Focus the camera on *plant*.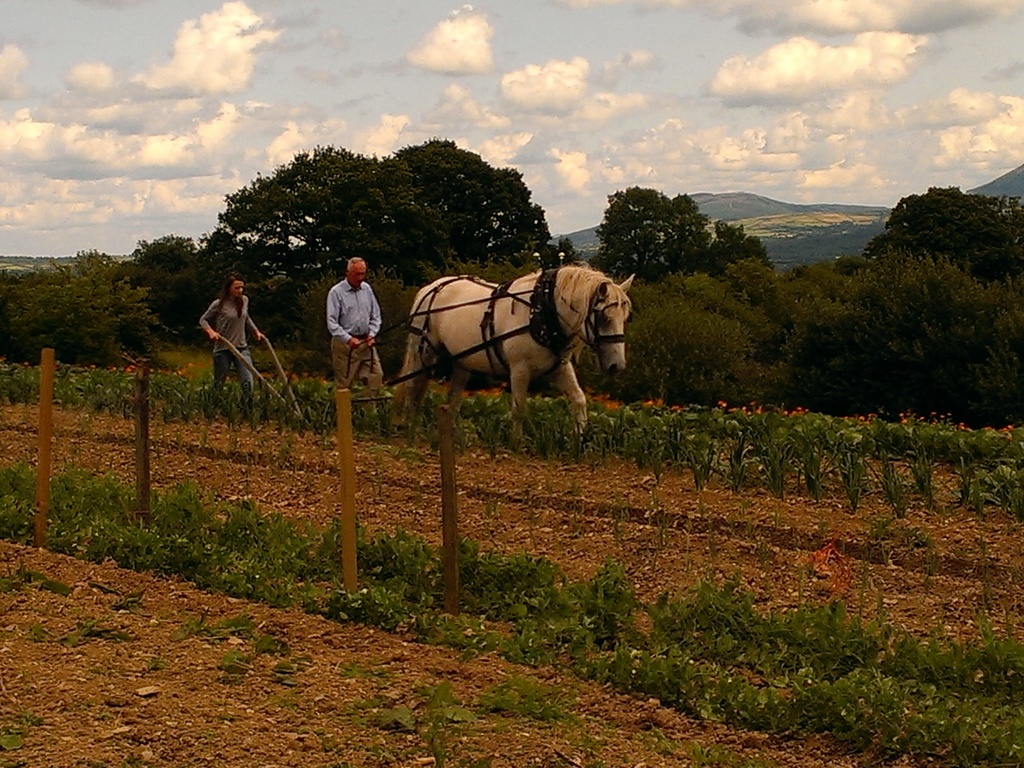
Focus region: left=103, top=584, right=150, bottom=618.
